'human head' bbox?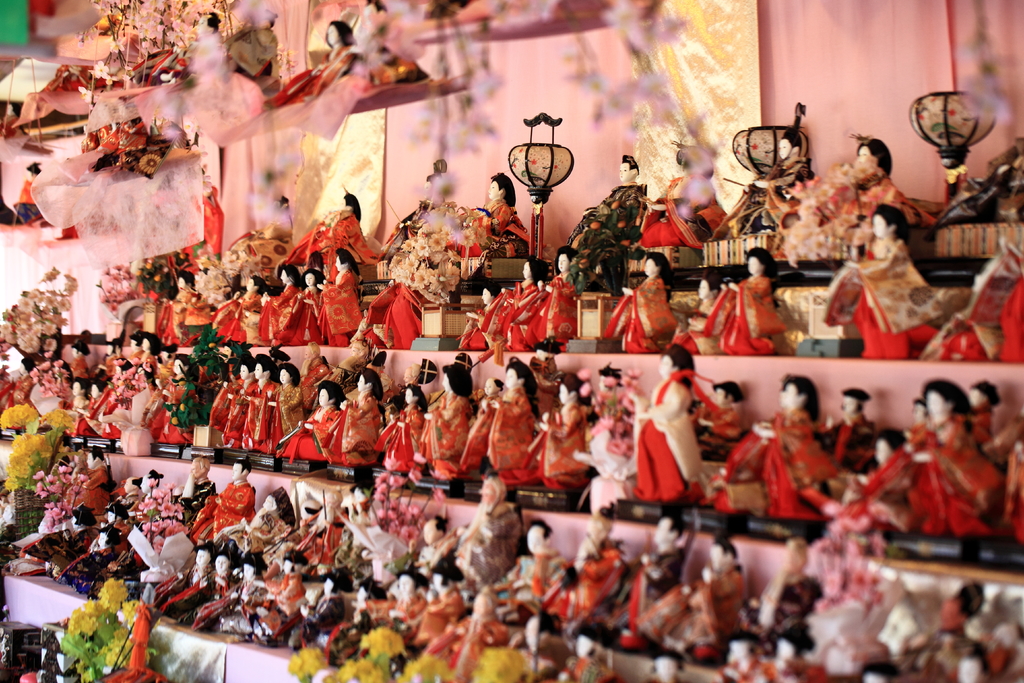
(left=522, top=260, right=542, bottom=283)
